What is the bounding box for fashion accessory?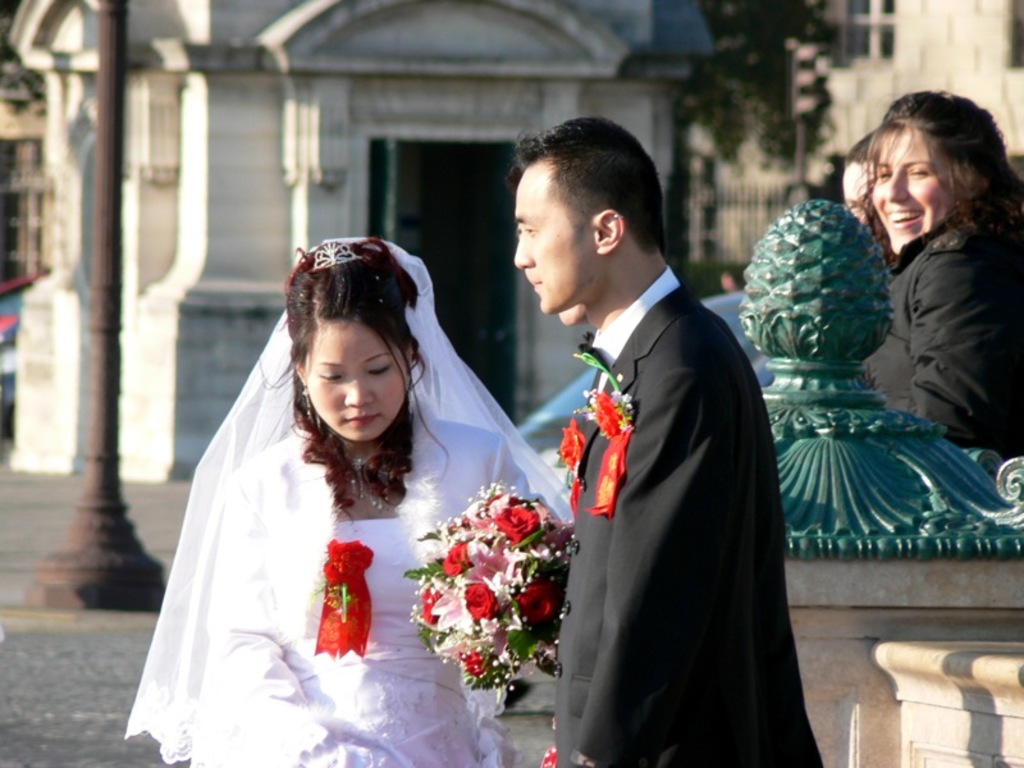
pyautogui.locateOnScreen(305, 387, 321, 422).
